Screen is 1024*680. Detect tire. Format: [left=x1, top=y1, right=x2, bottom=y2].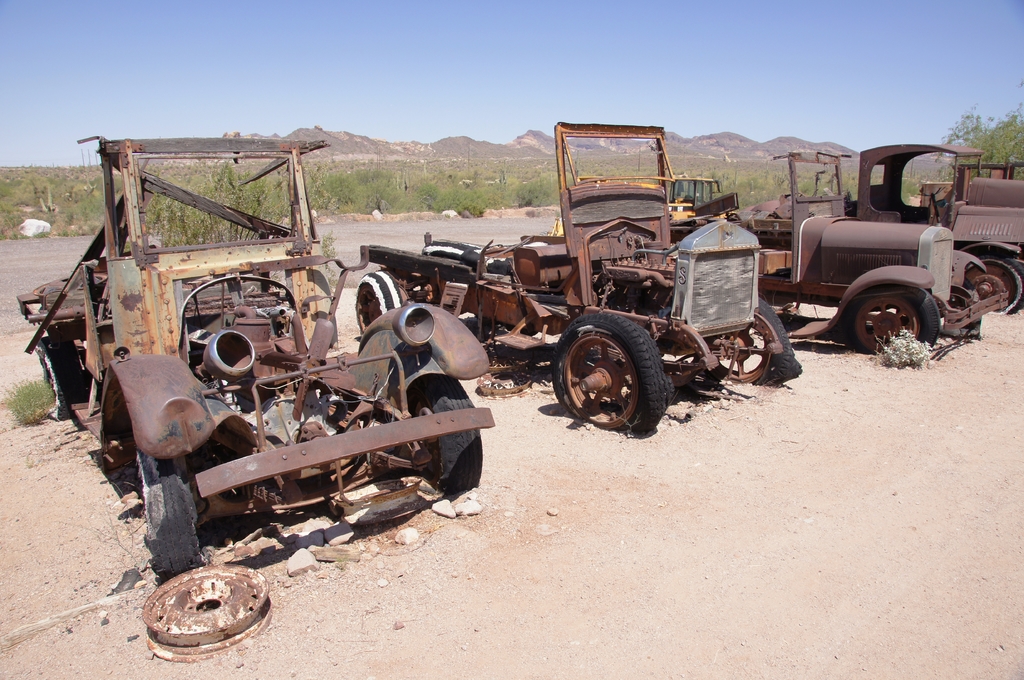
[left=138, top=448, right=204, bottom=579].
